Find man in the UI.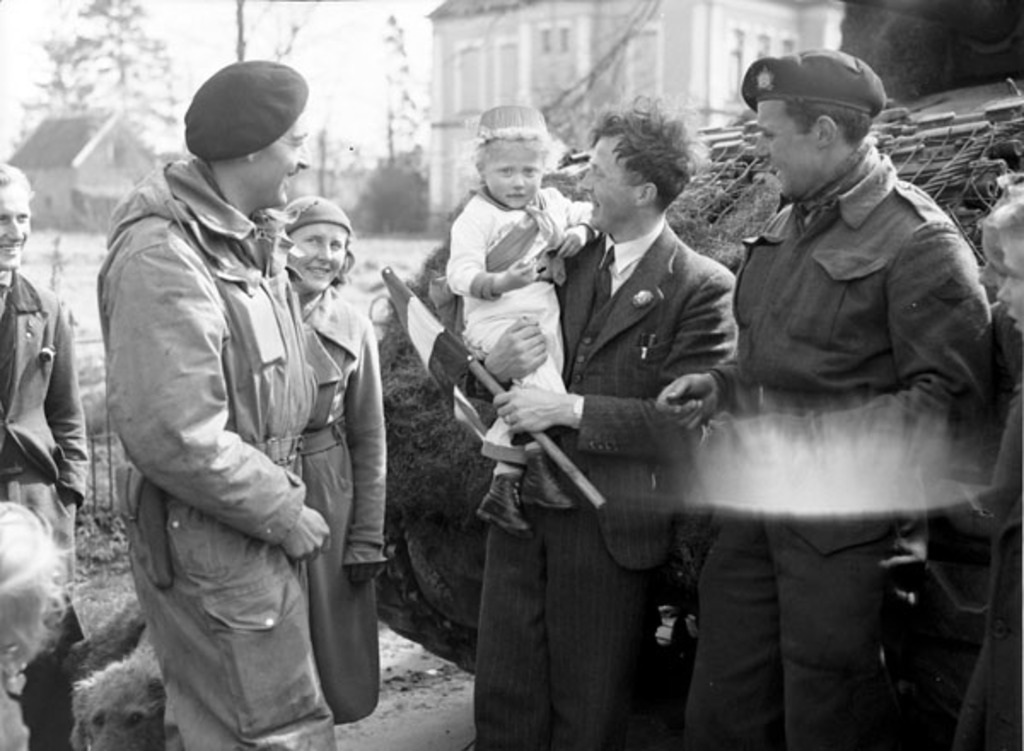
UI element at l=0, t=162, r=104, b=749.
